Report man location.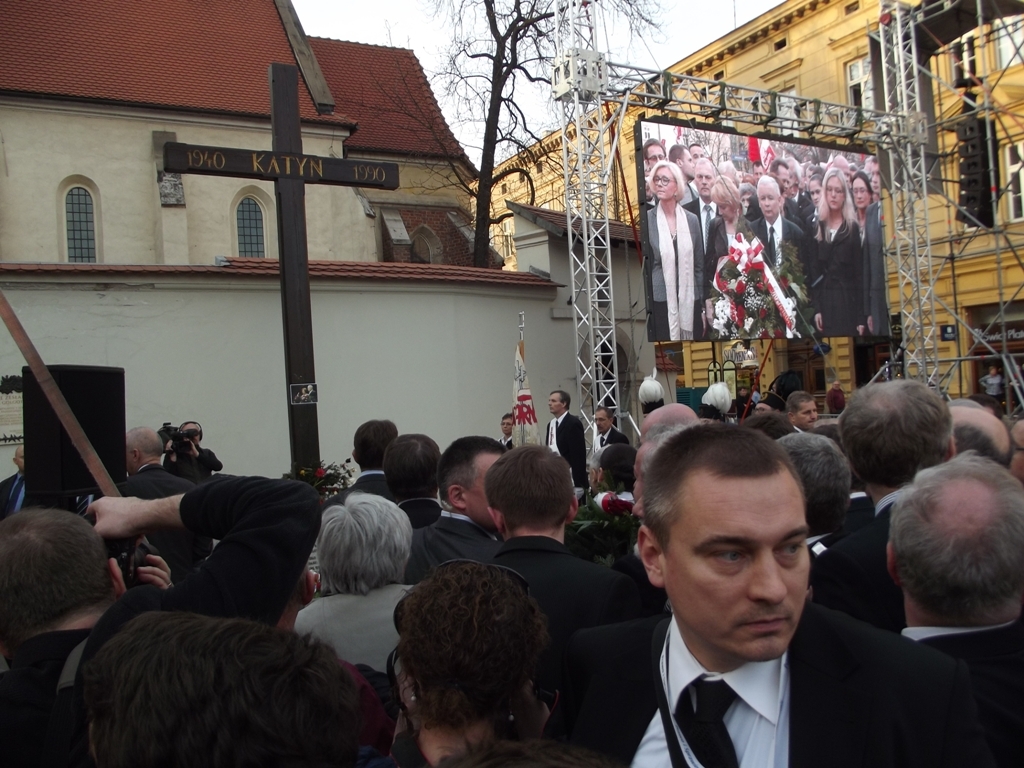
Report: (left=741, top=407, right=792, bottom=435).
